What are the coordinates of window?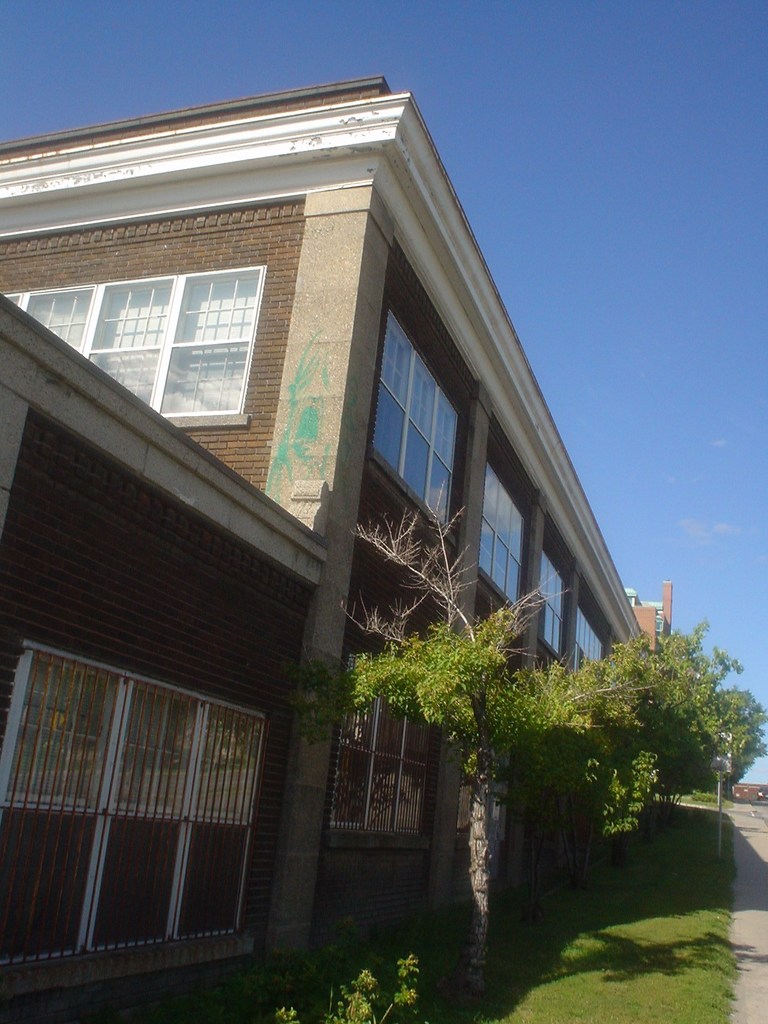
rect(546, 540, 563, 657).
